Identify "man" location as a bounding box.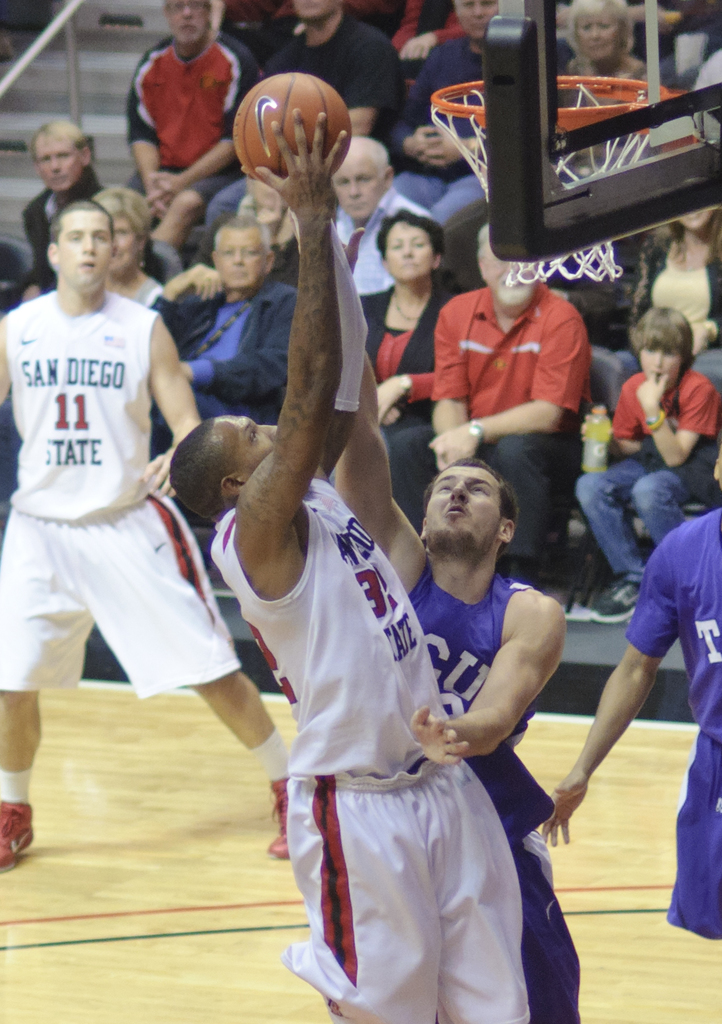
bbox=(1, 113, 130, 307).
